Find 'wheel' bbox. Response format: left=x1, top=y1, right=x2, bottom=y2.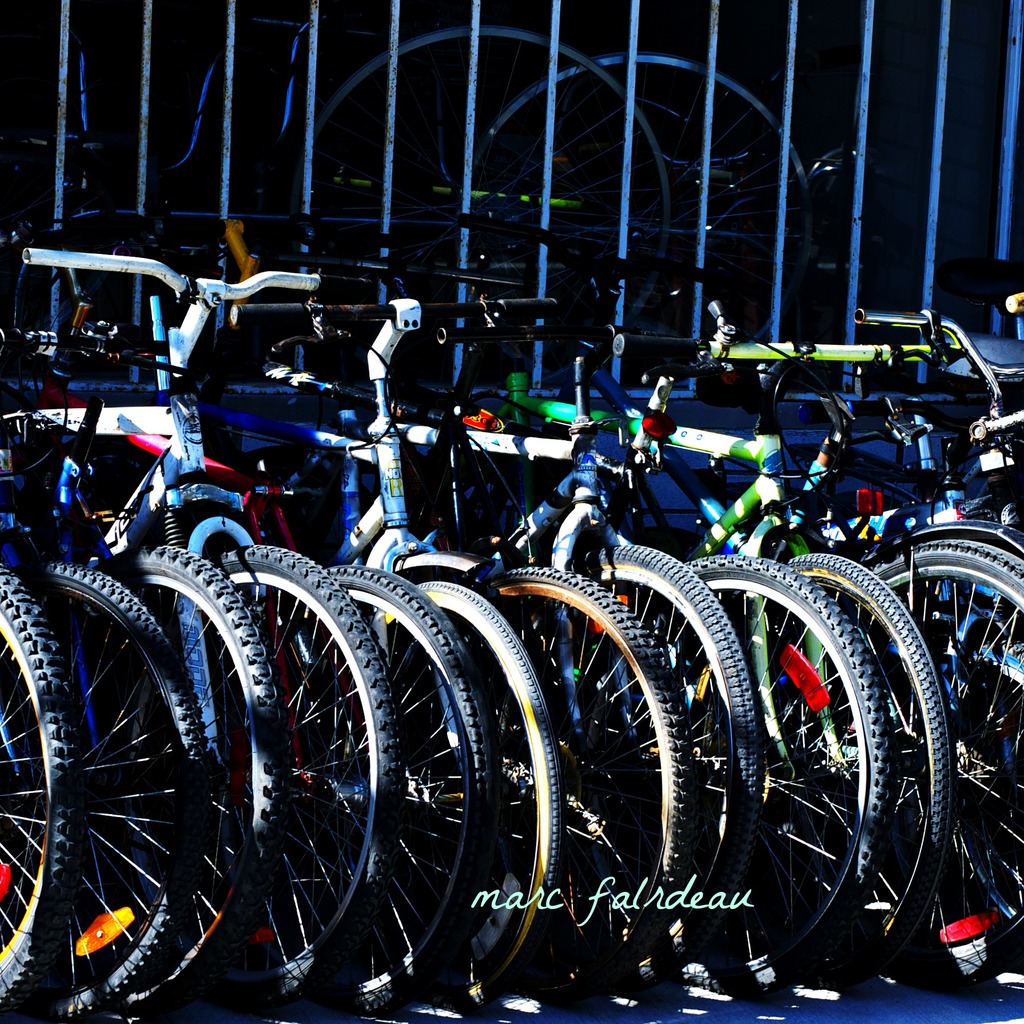
left=294, top=24, right=671, bottom=395.
